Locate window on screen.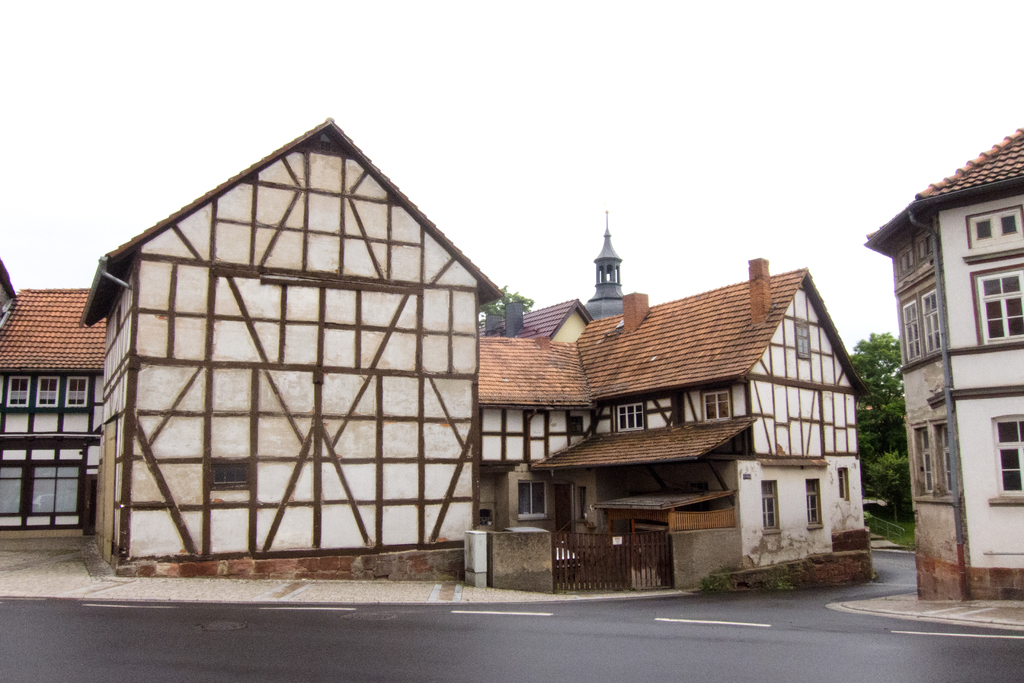
On screen at [x1=995, y1=415, x2=1023, y2=488].
